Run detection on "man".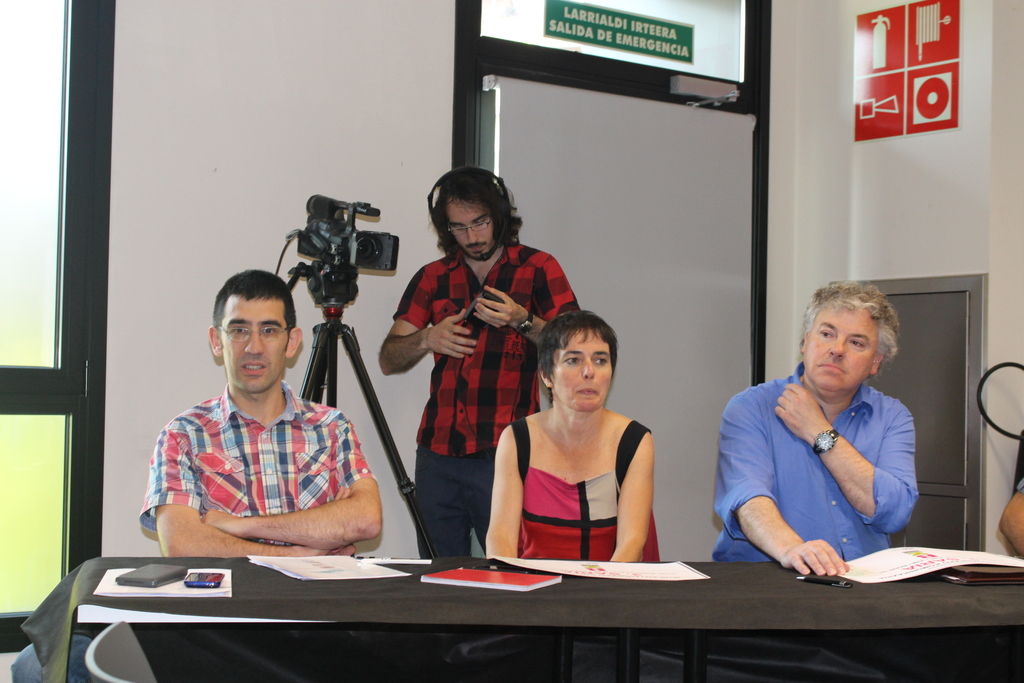
Result: bbox(379, 170, 581, 556).
